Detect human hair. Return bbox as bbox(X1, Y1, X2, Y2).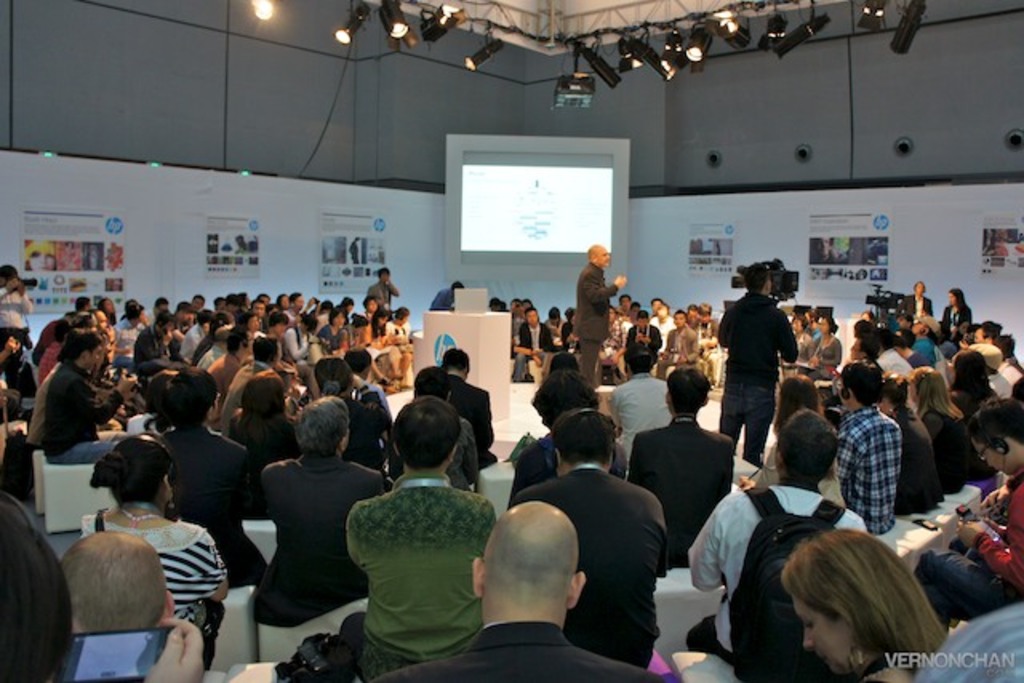
bbox(237, 368, 285, 445).
